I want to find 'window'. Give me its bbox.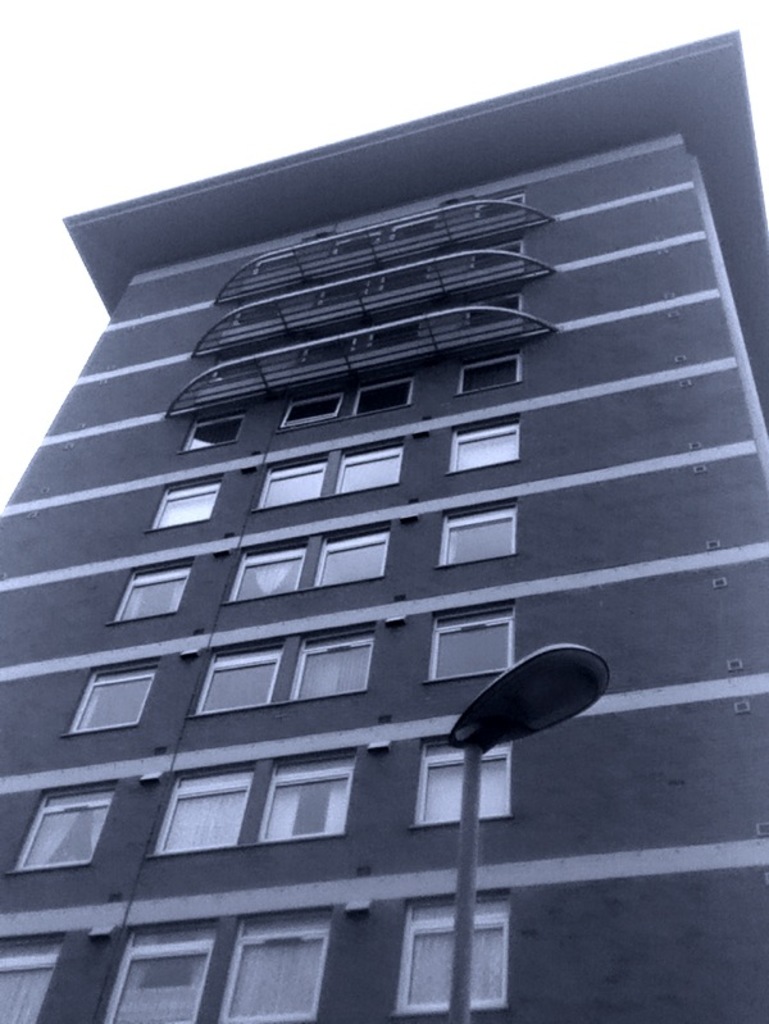
179,414,244,450.
